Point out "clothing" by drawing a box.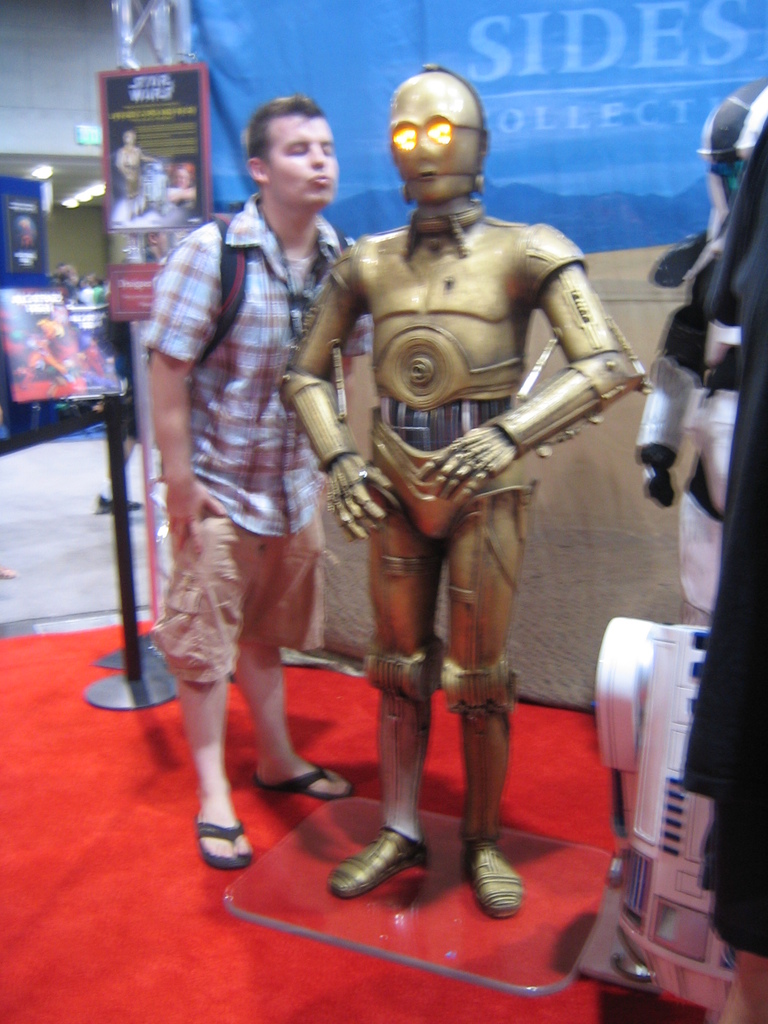
[284, 214, 637, 851].
